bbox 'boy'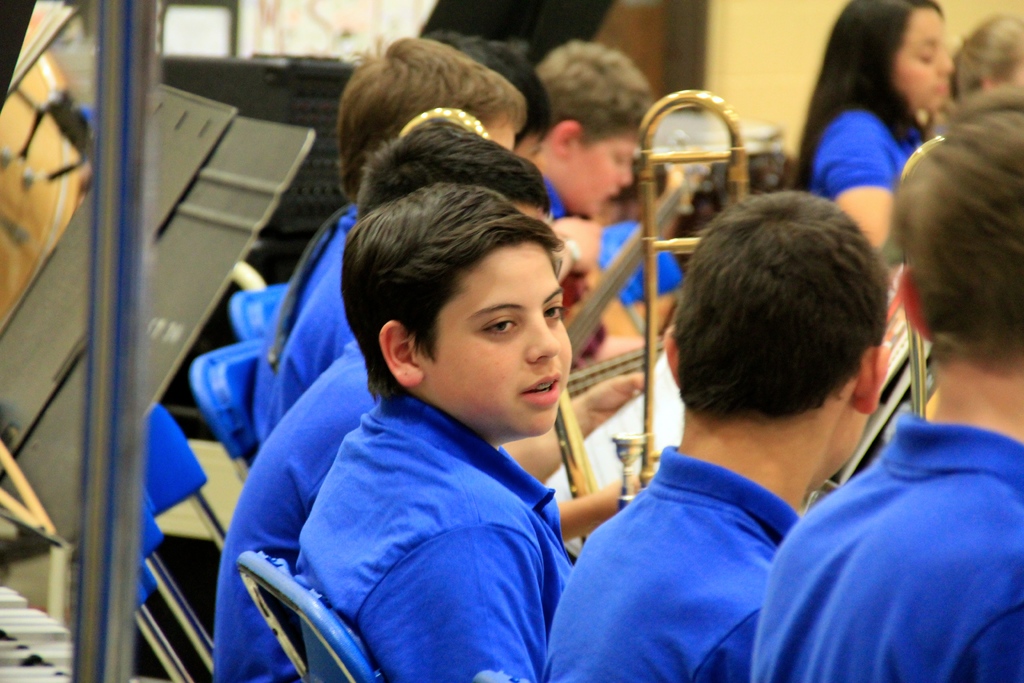
detection(539, 30, 649, 223)
